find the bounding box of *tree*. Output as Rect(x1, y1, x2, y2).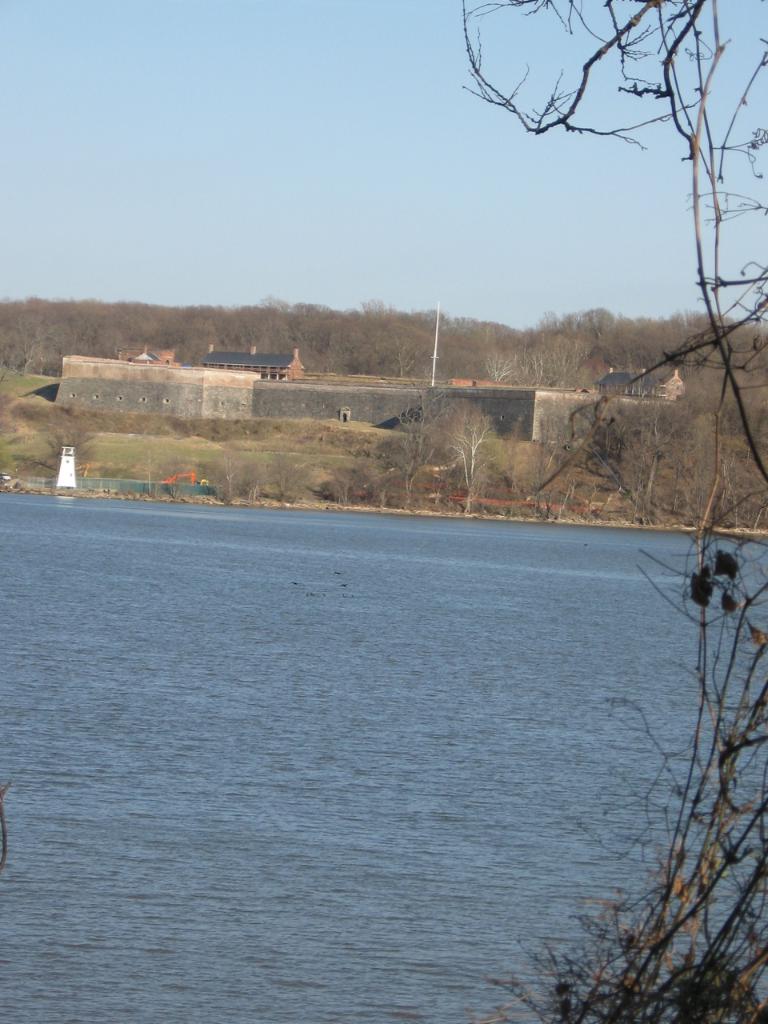
Rect(563, 406, 713, 517).
